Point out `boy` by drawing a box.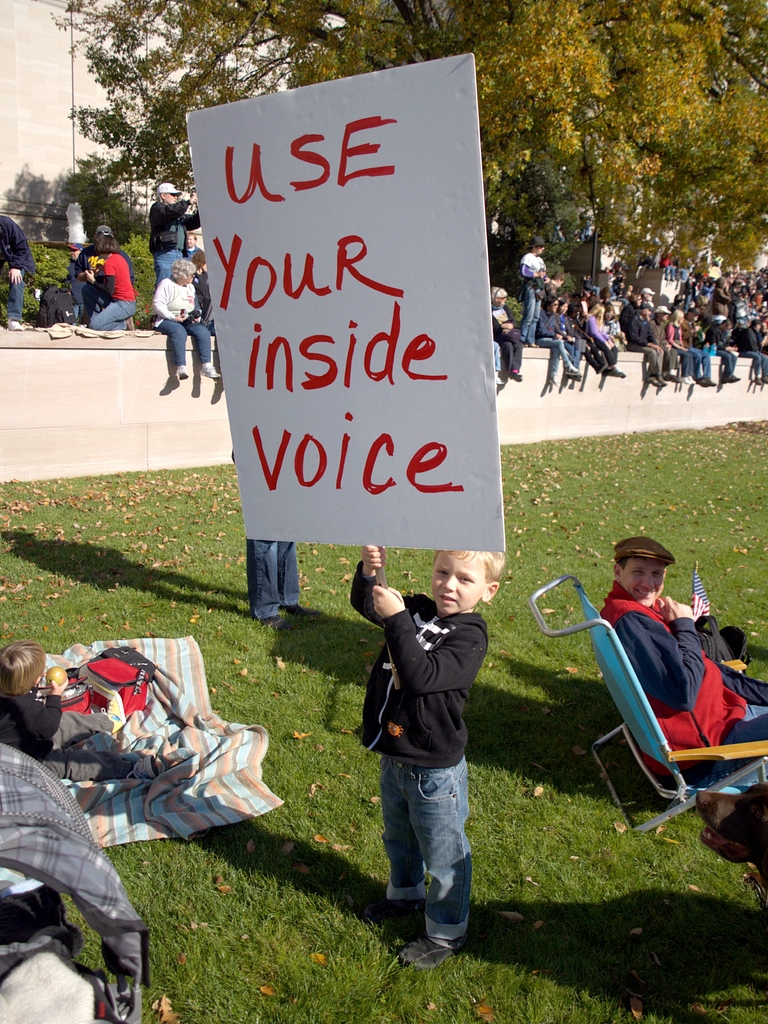
(left=0, top=646, right=163, bottom=778).
